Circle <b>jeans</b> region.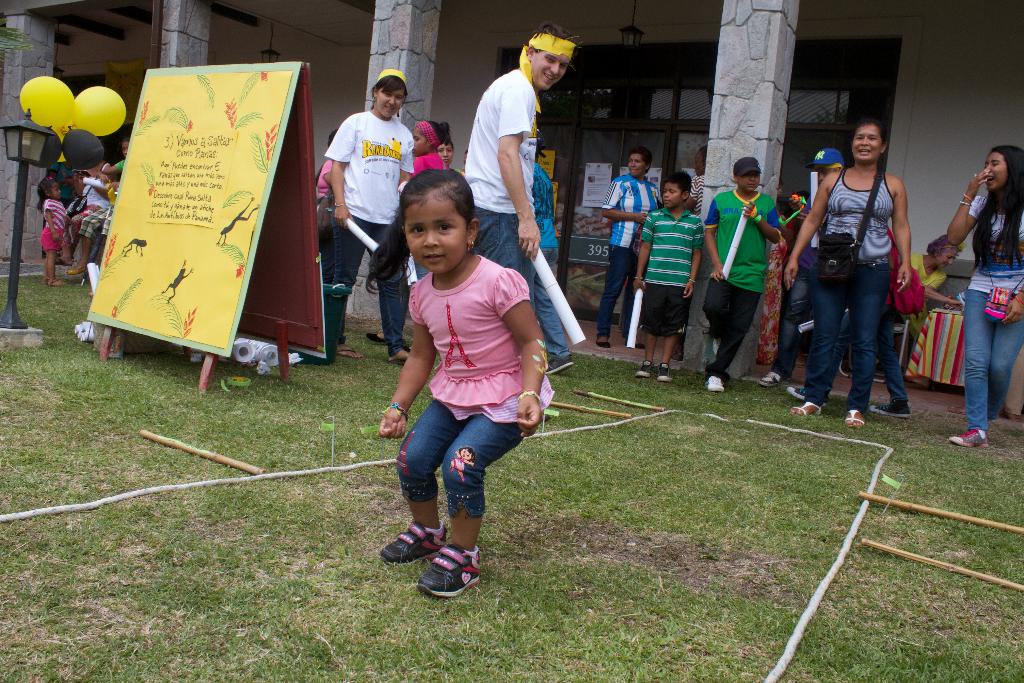
Region: [left=327, top=208, right=405, bottom=357].
